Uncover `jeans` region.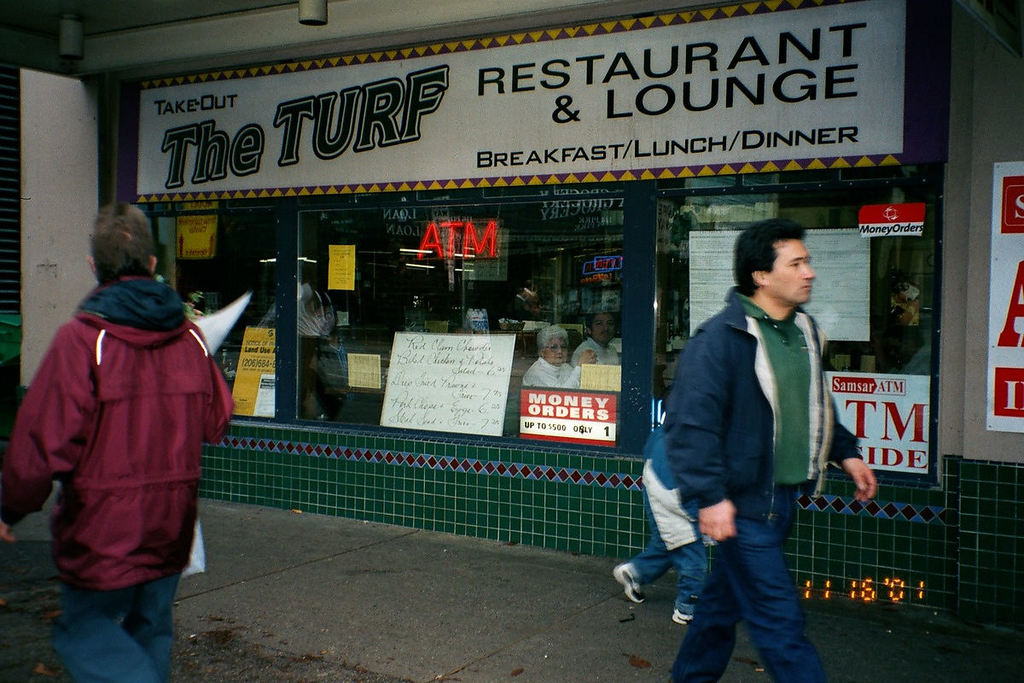
Uncovered: 675:490:835:666.
